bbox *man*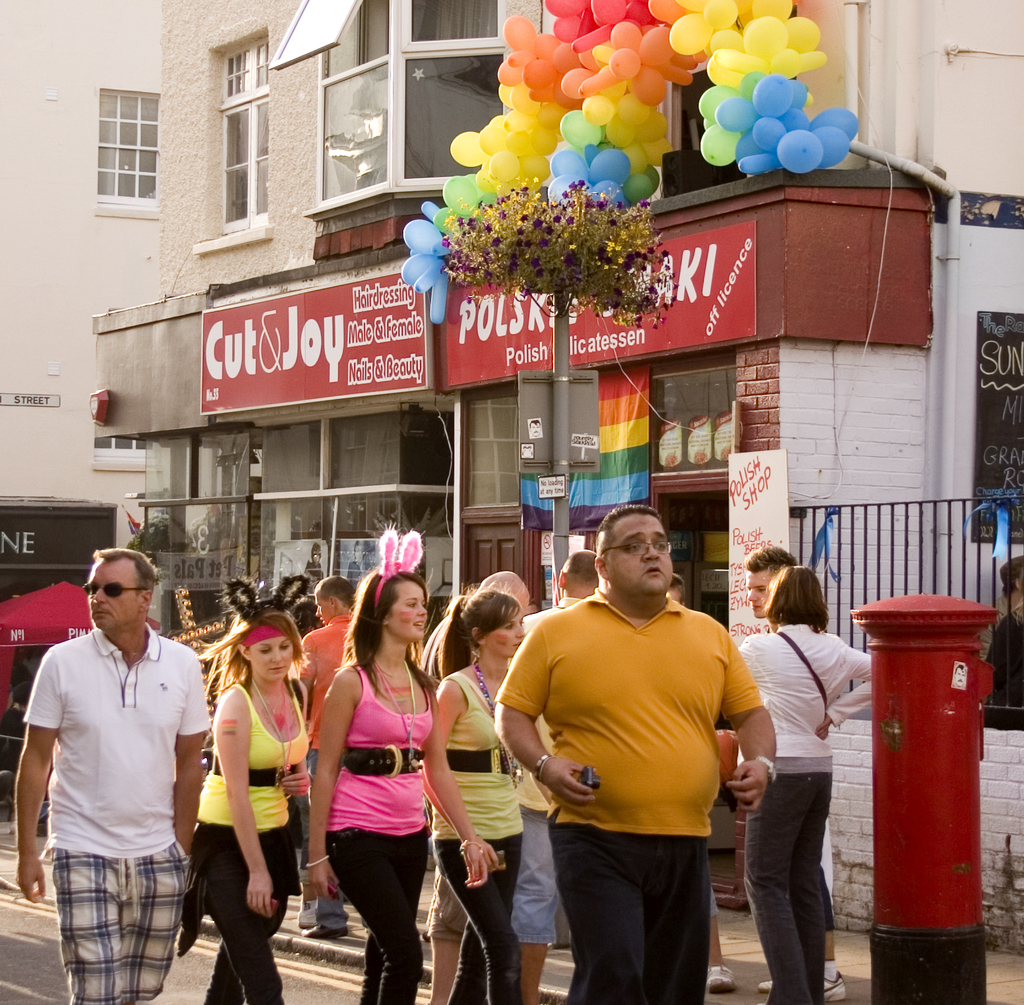
506/548/595/1003
